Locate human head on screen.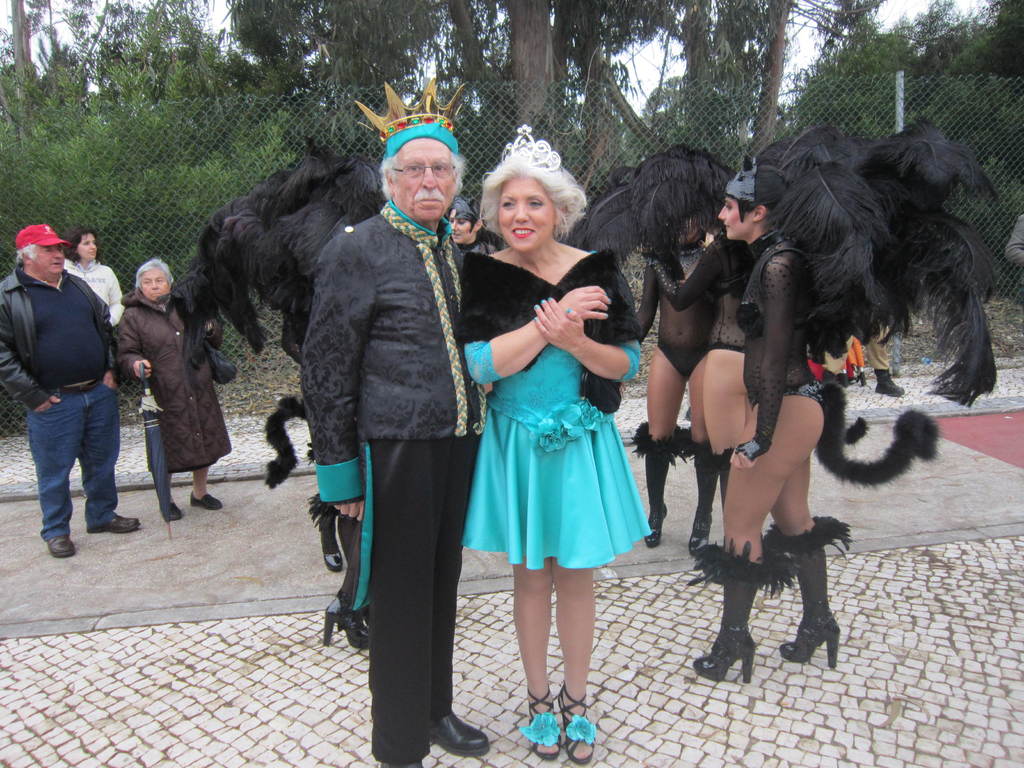
On screen at rect(382, 135, 458, 220).
